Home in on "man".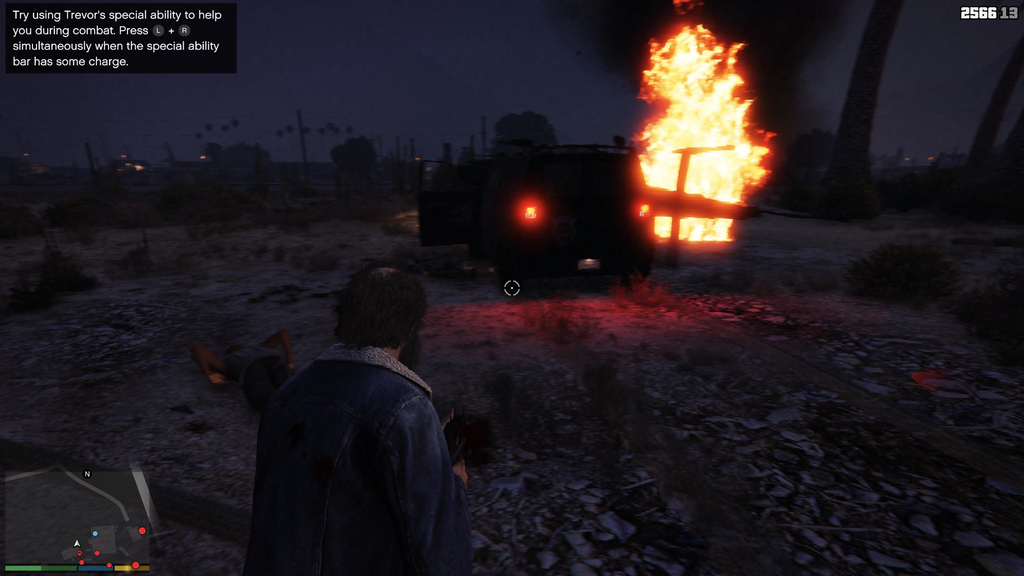
Homed in at region(232, 247, 479, 570).
